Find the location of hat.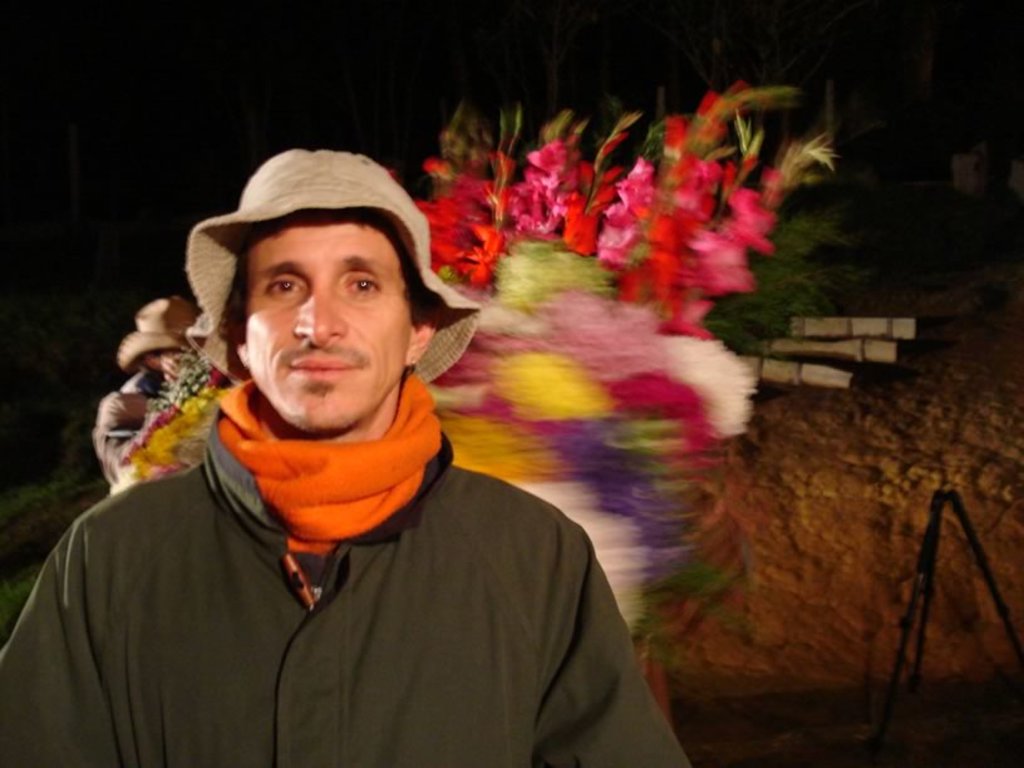
Location: region(117, 292, 206, 373).
